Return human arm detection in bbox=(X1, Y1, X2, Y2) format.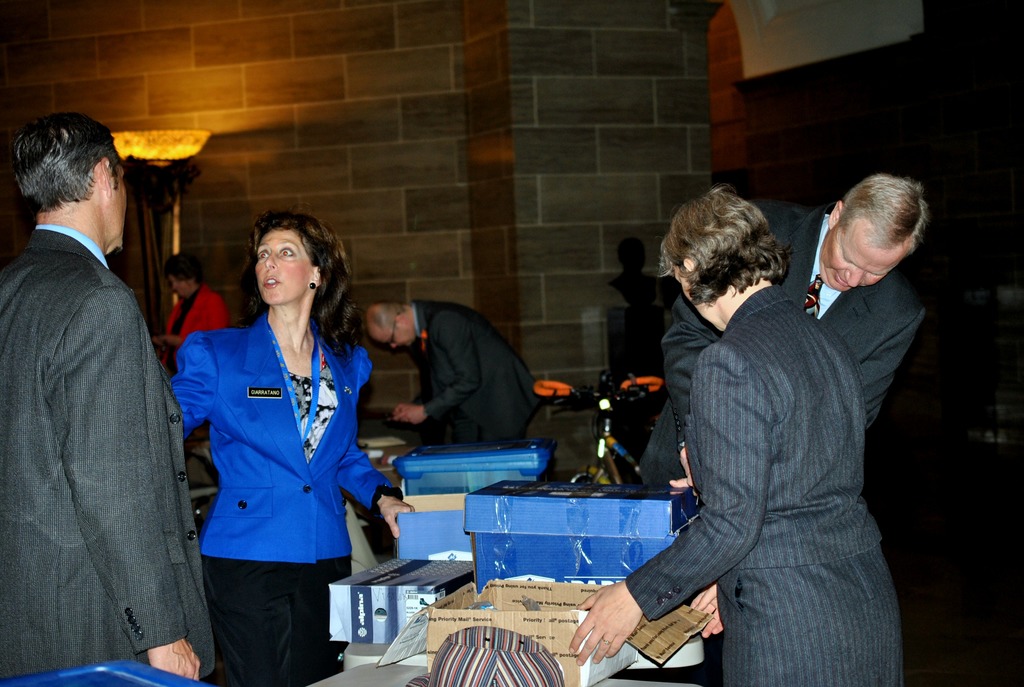
bbox=(172, 331, 220, 426).
